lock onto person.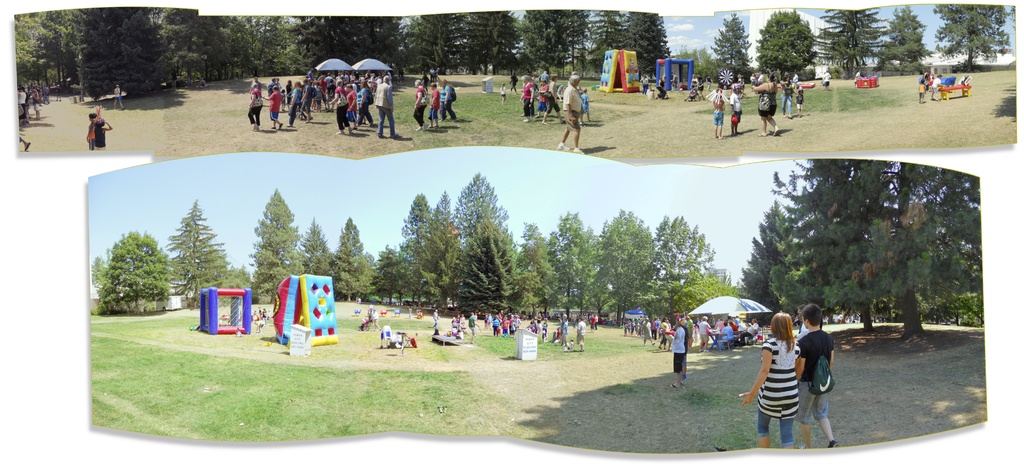
Locked: crop(822, 70, 831, 92).
